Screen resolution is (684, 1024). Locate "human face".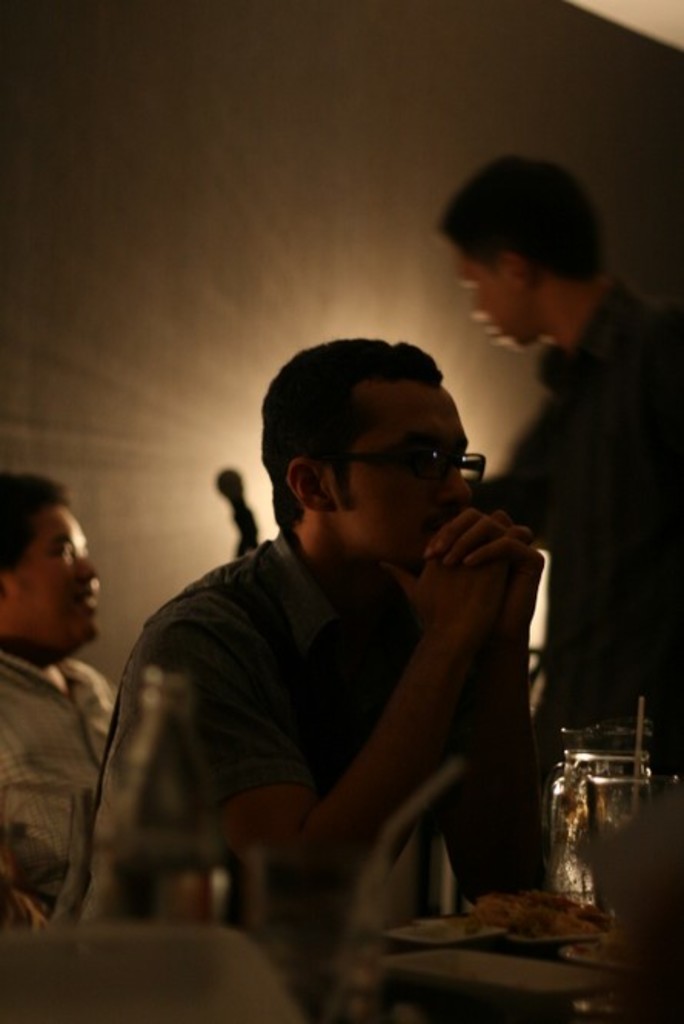
324,386,464,577.
